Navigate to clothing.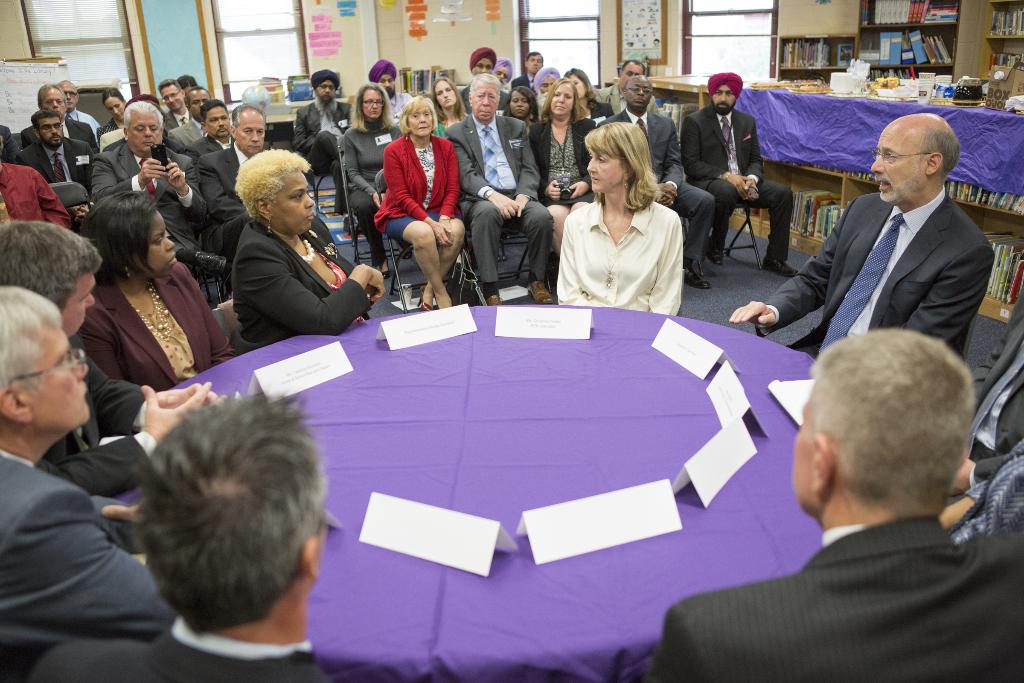
Navigation target: left=227, top=199, right=382, bottom=338.
